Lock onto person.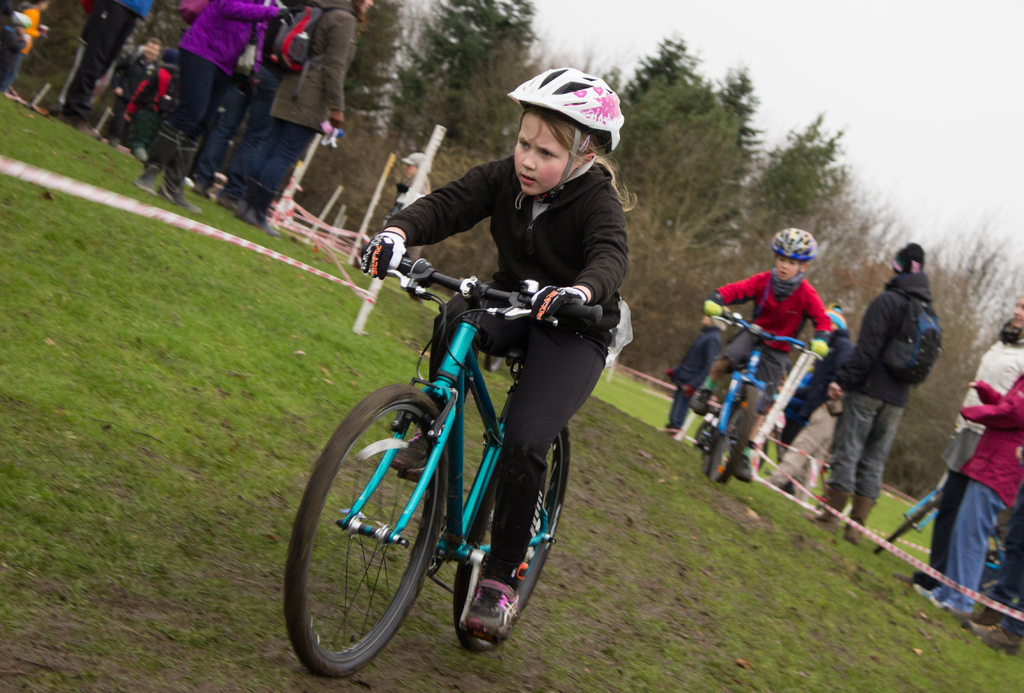
Locked: x1=88 y1=35 x2=159 y2=136.
